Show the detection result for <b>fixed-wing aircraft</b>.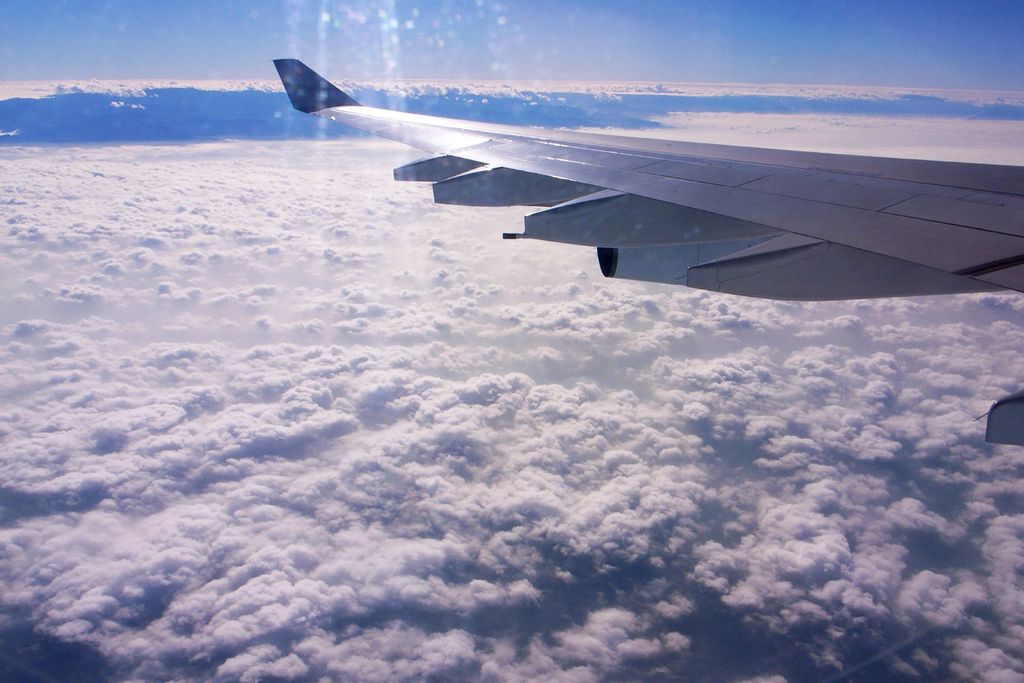
270/51/1023/441.
